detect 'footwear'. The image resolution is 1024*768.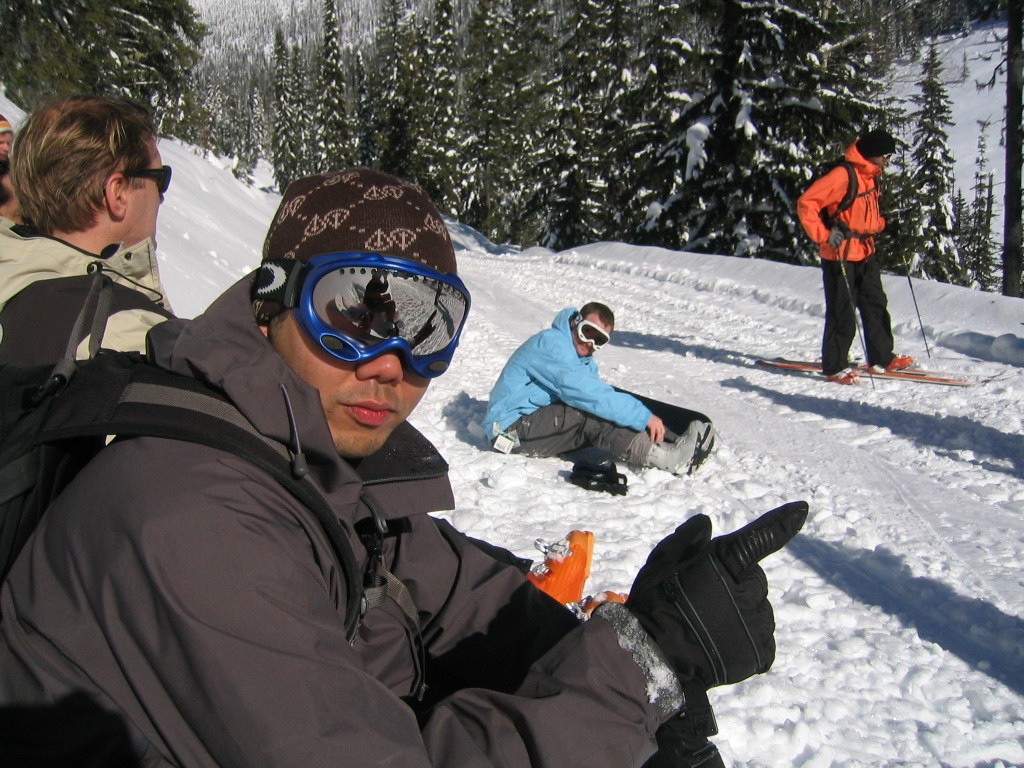
{"left": 822, "top": 357, "right": 860, "bottom": 387}.
